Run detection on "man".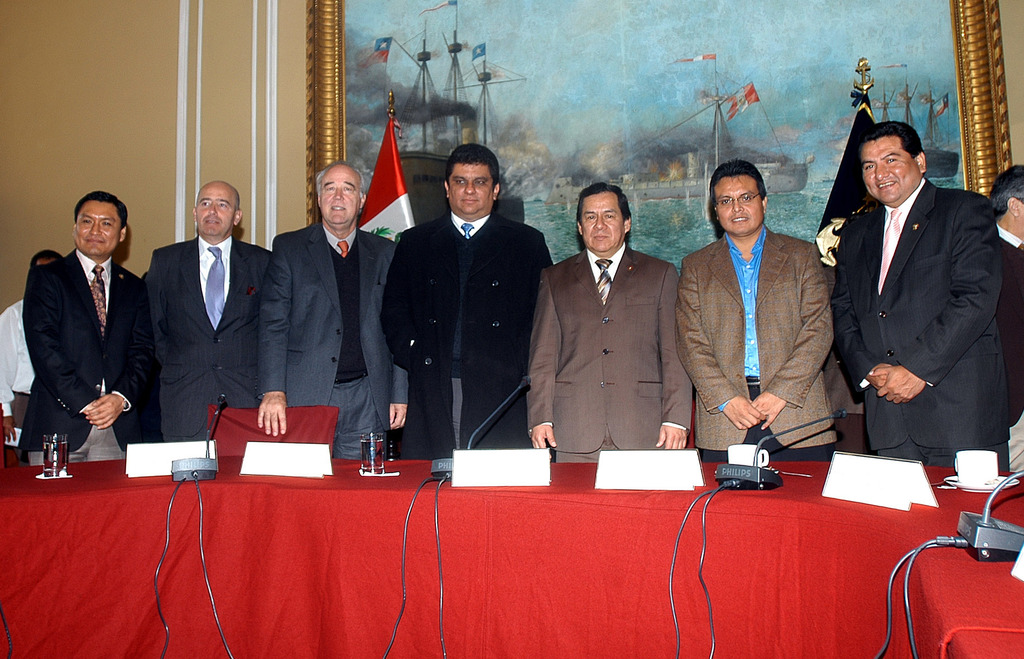
Result: pyautogui.locateOnScreen(379, 143, 554, 461).
